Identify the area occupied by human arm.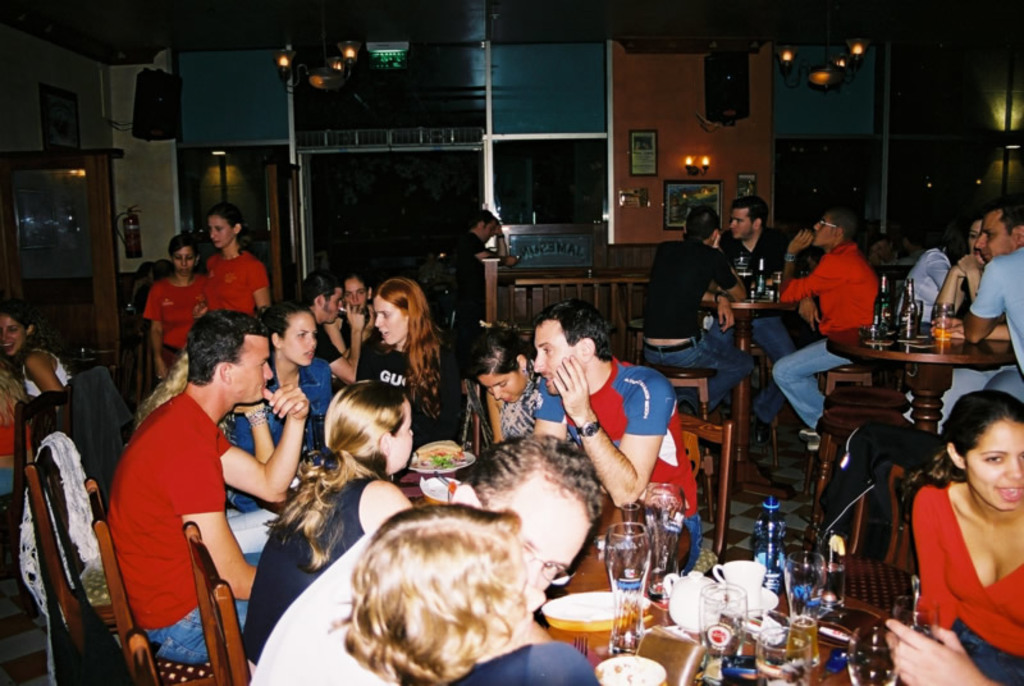
Area: [960,253,1014,342].
